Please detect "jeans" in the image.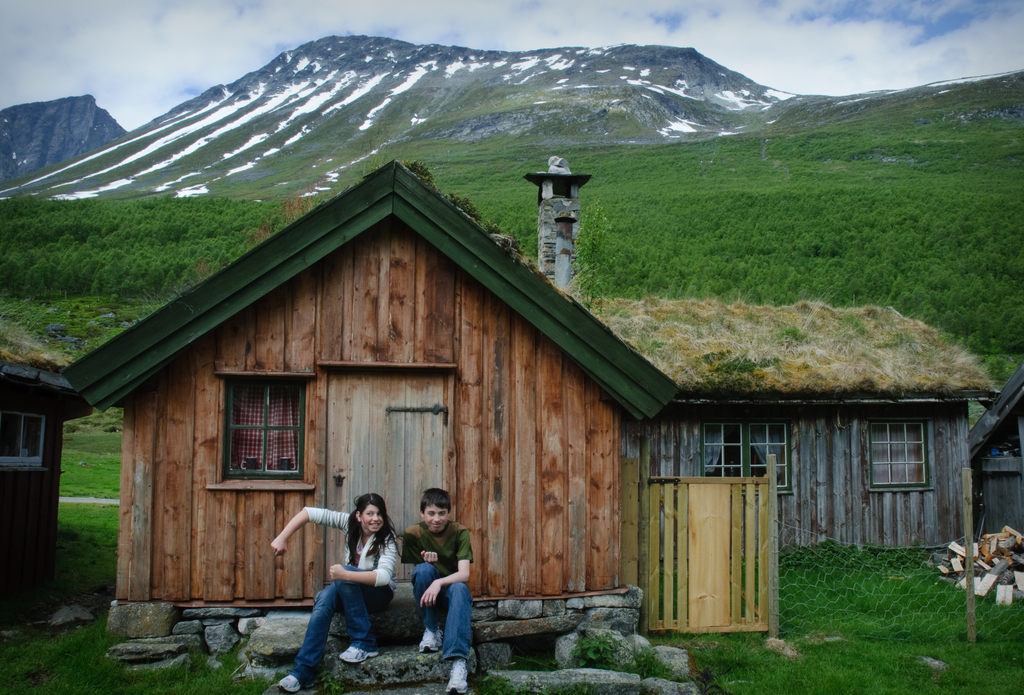
bbox=(291, 590, 381, 679).
